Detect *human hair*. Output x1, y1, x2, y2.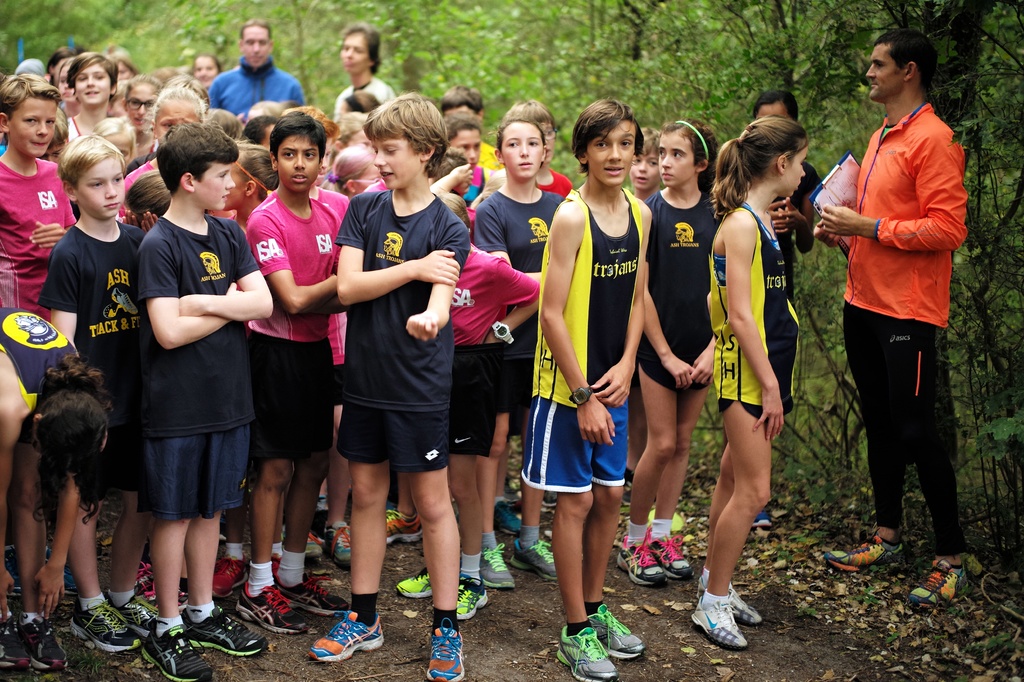
330, 114, 378, 152.
